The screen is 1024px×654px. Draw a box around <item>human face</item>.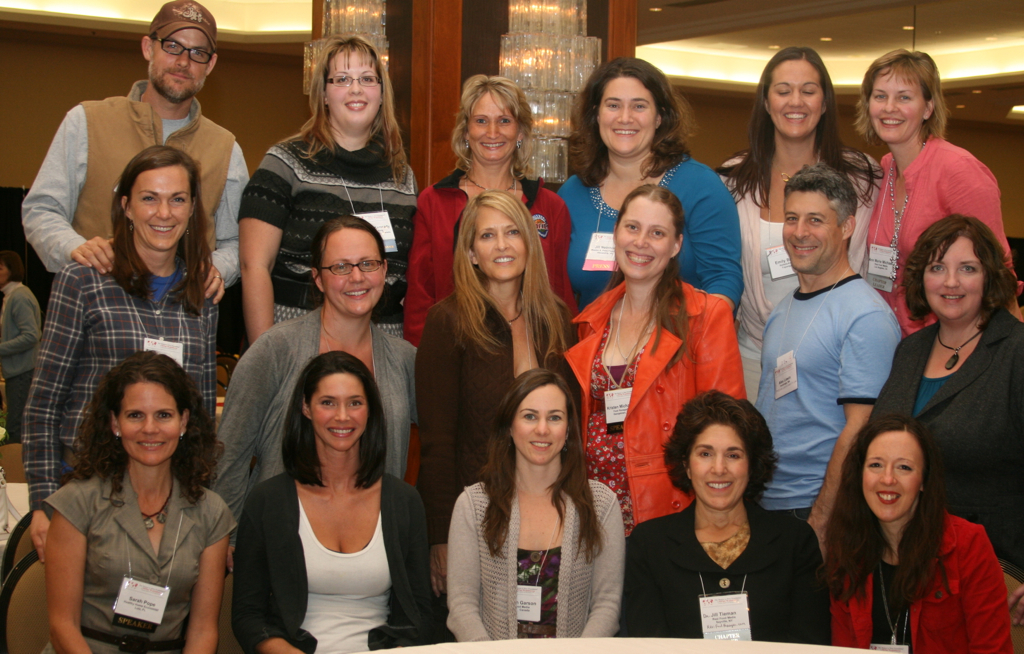
box=[469, 203, 527, 283].
